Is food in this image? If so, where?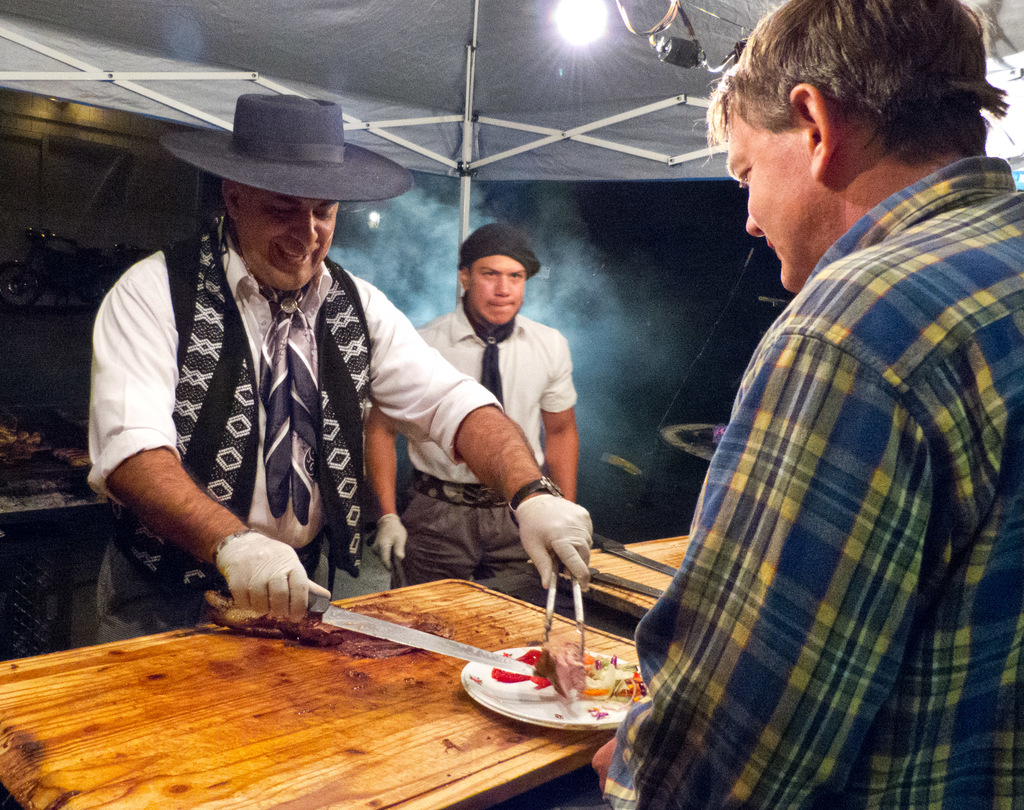
Yes, at x1=55, y1=444, x2=90, y2=471.
